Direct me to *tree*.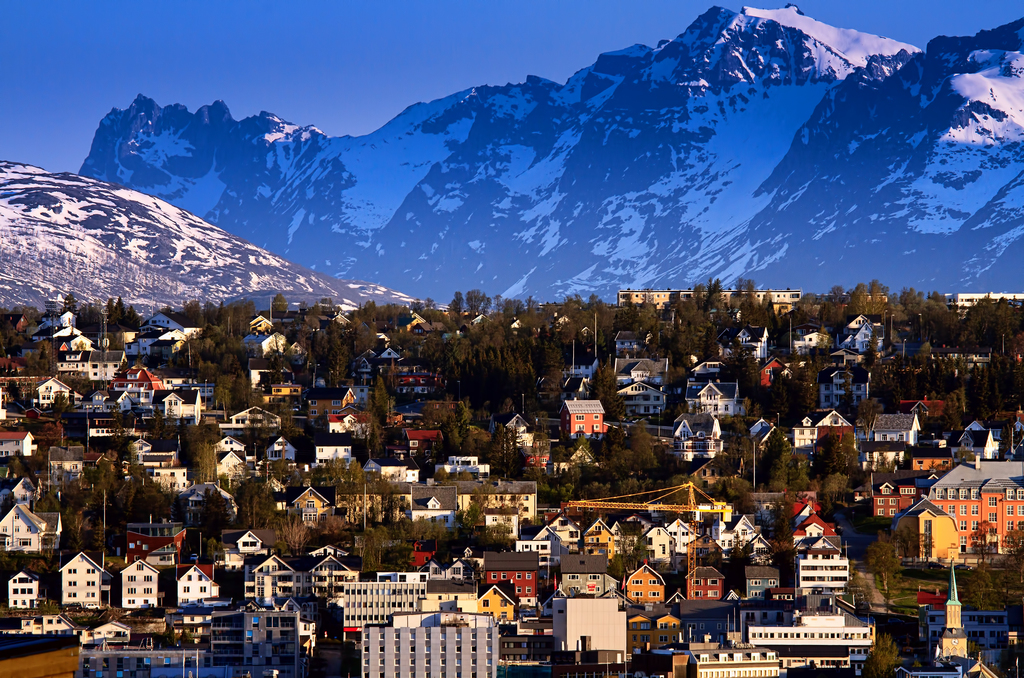
Direction: (21,335,61,381).
